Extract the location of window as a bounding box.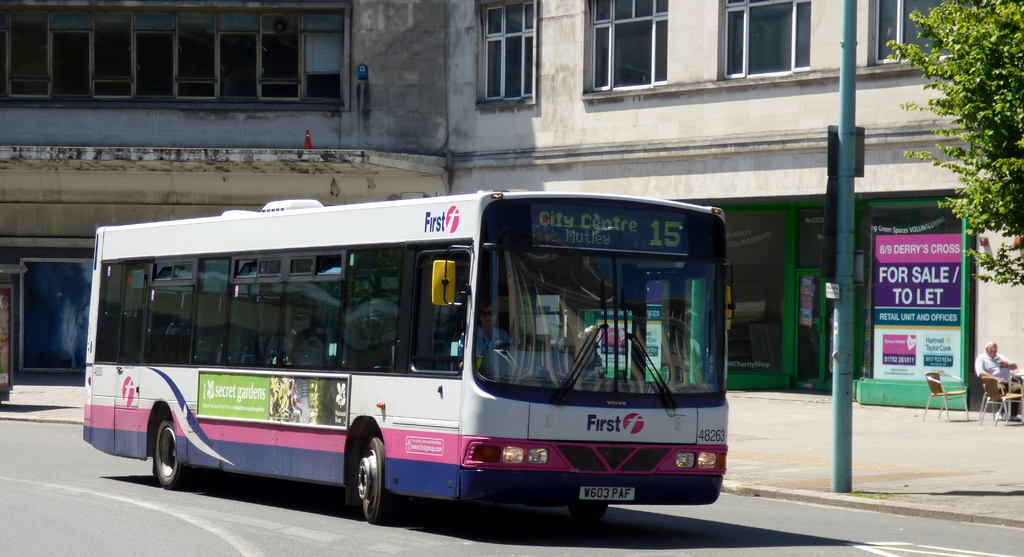
bbox=[581, 0, 668, 89].
